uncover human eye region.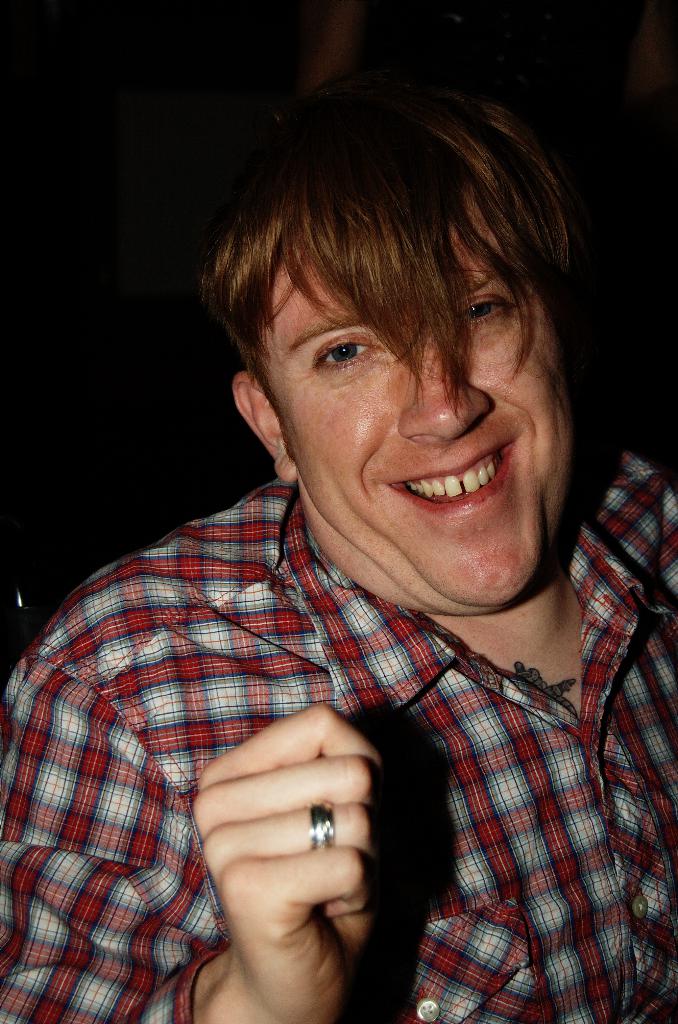
Uncovered: [305, 340, 377, 373].
